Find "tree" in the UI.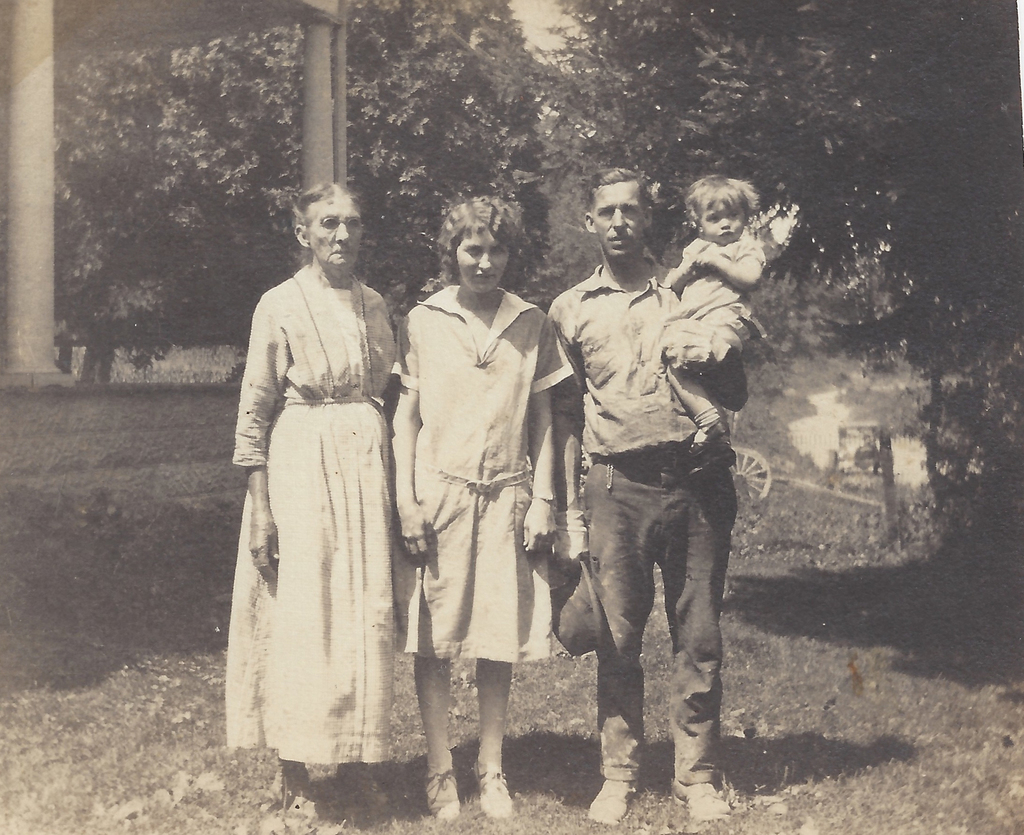
UI element at {"left": 0, "top": 0, "right": 554, "bottom": 354}.
